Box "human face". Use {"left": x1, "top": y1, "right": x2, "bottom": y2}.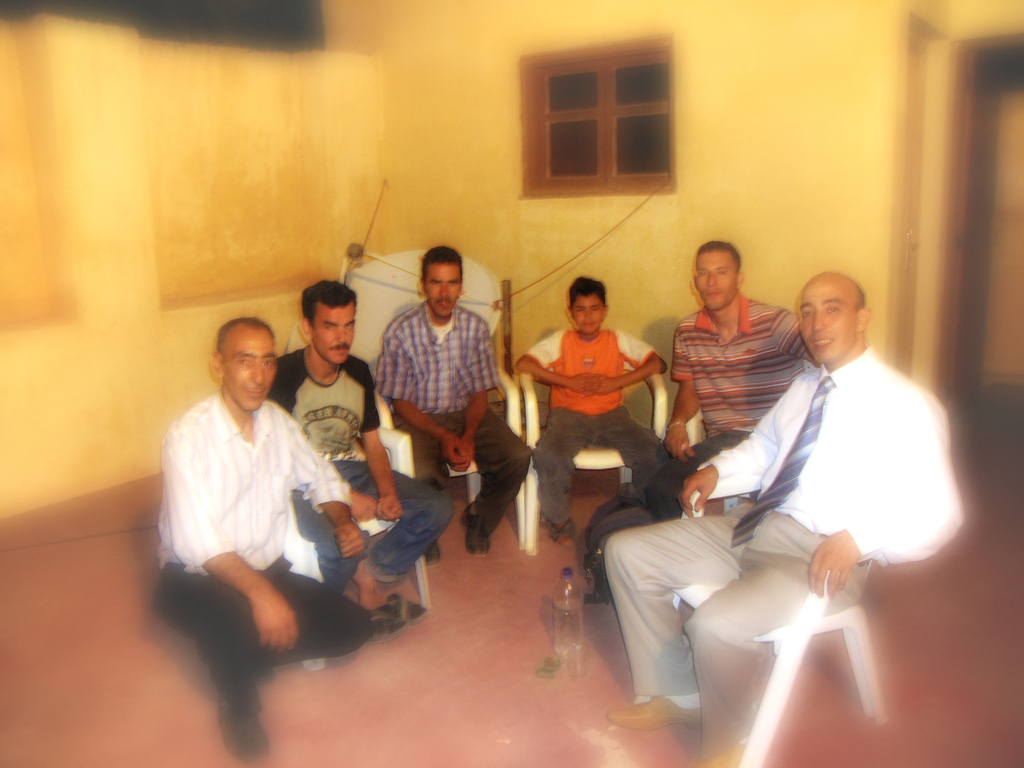
{"left": 223, "top": 331, "right": 276, "bottom": 410}.
